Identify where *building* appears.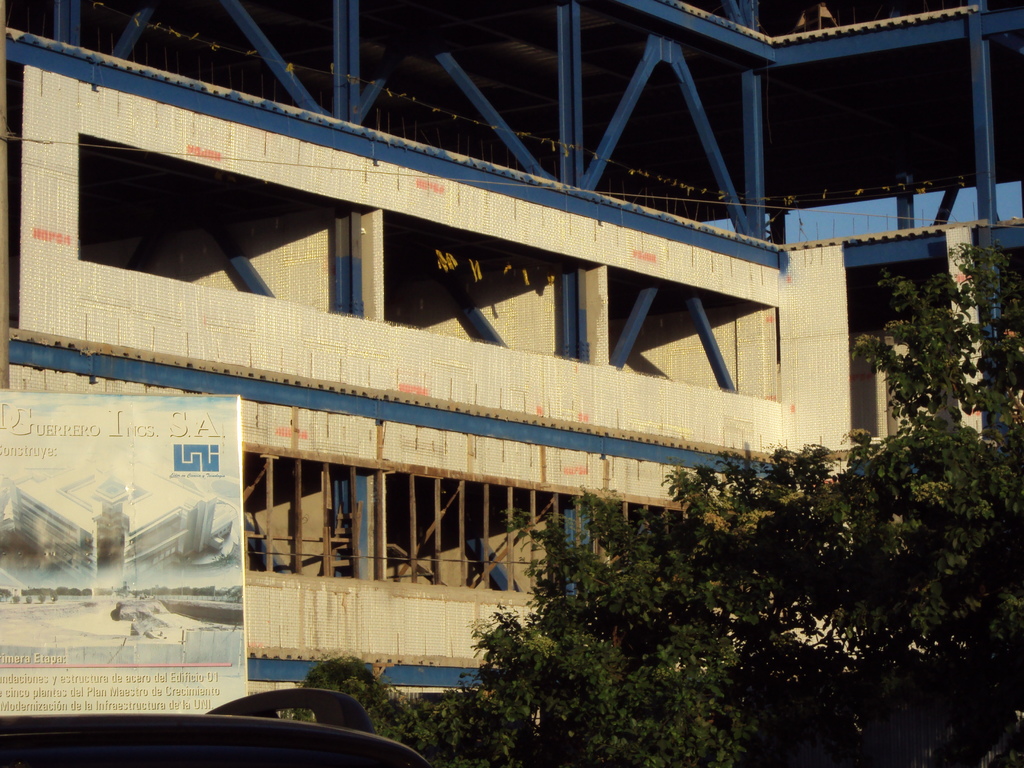
Appears at pyautogui.locateOnScreen(0, 0, 1023, 767).
